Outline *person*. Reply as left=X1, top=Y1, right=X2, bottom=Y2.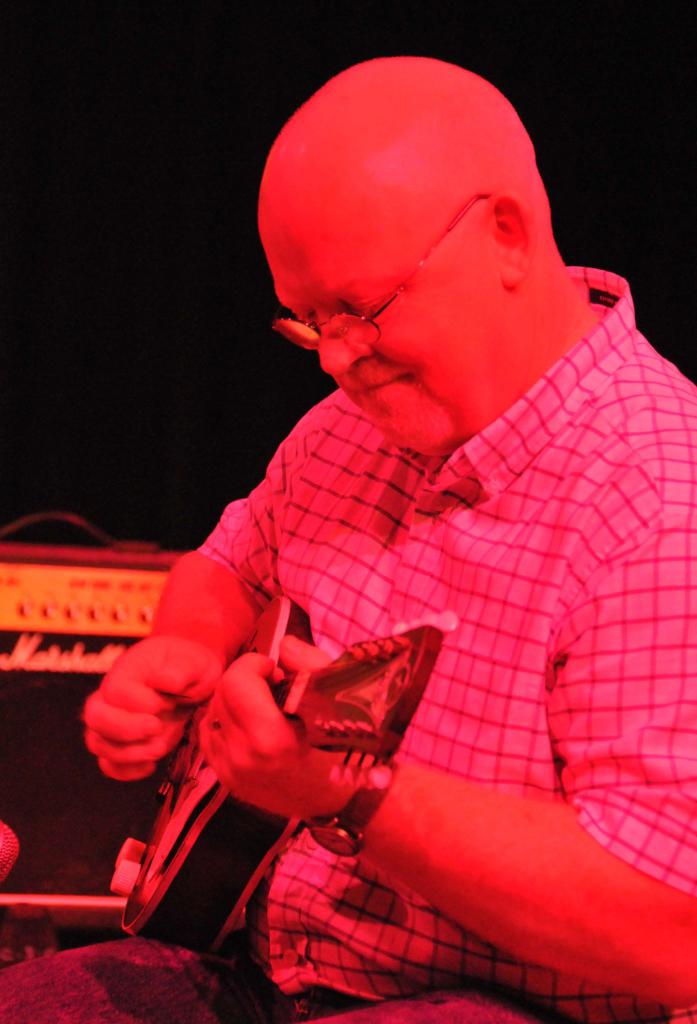
left=0, top=50, right=696, bottom=1023.
